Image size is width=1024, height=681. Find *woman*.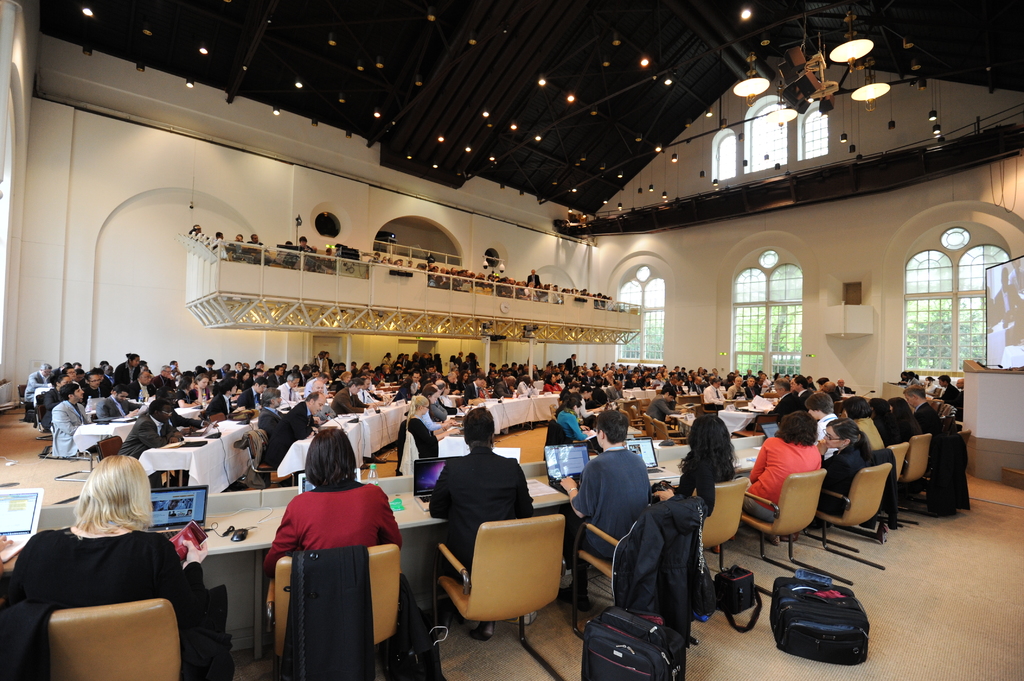
detection(924, 377, 937, 395).
